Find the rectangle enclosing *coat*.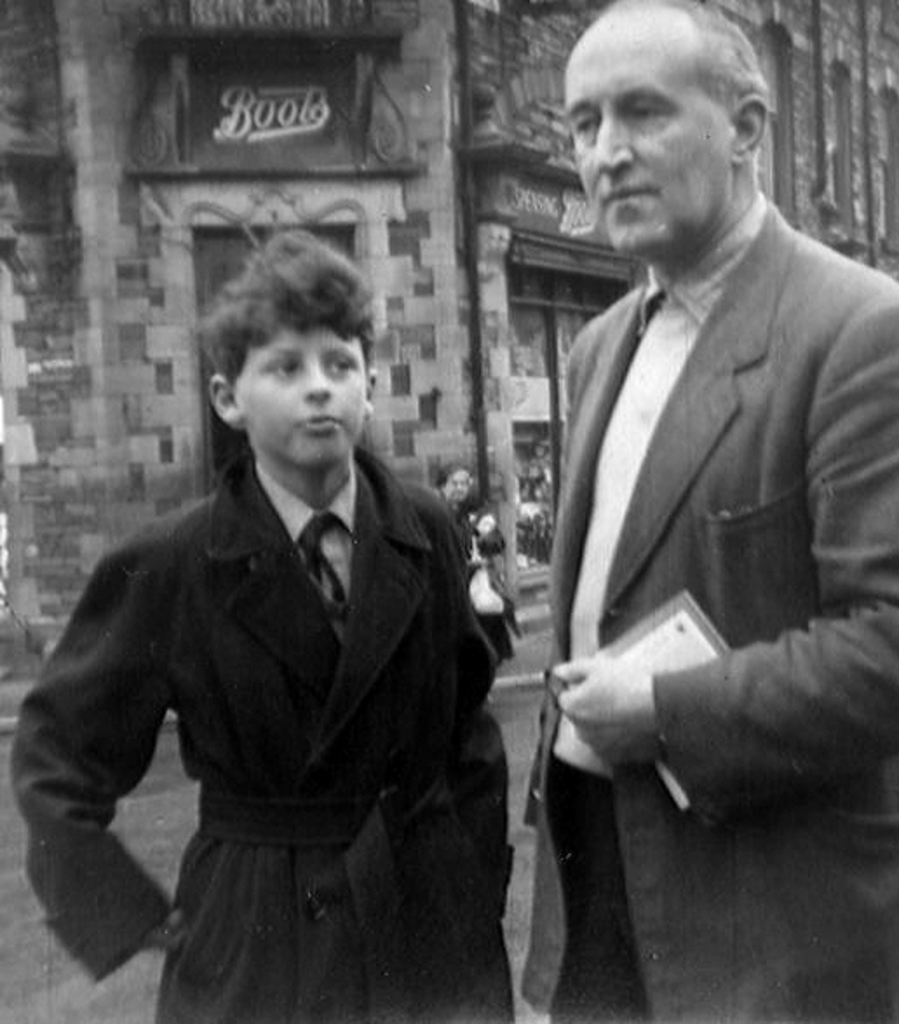
bbox(519, 199, 897, 1022).
